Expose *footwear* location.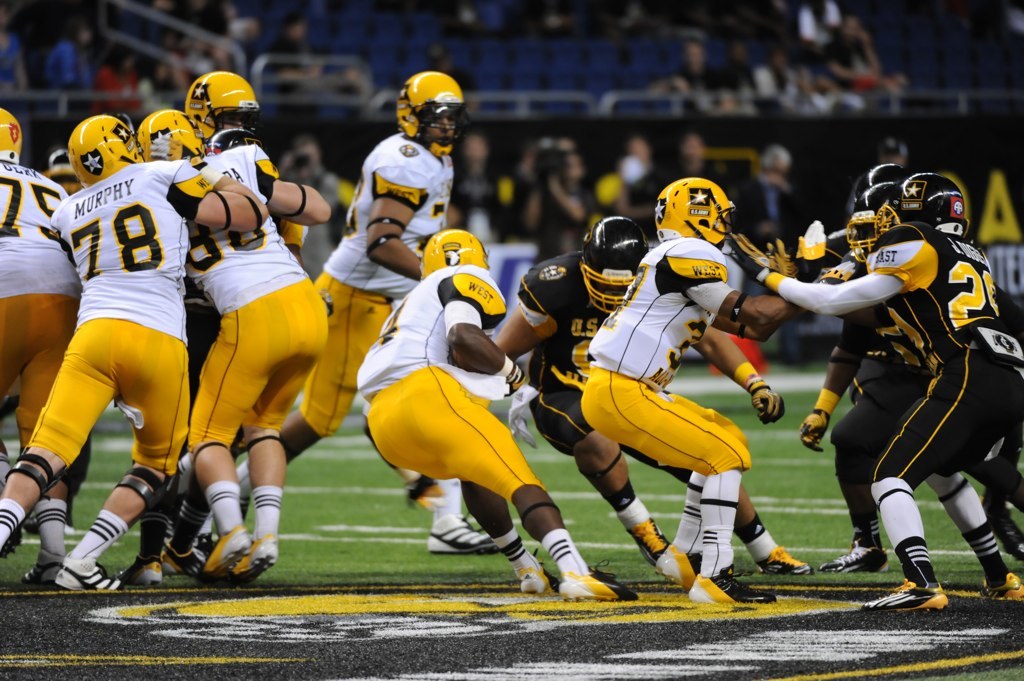
Exposed at [left=624, top=513, right=666, bottom=569].
